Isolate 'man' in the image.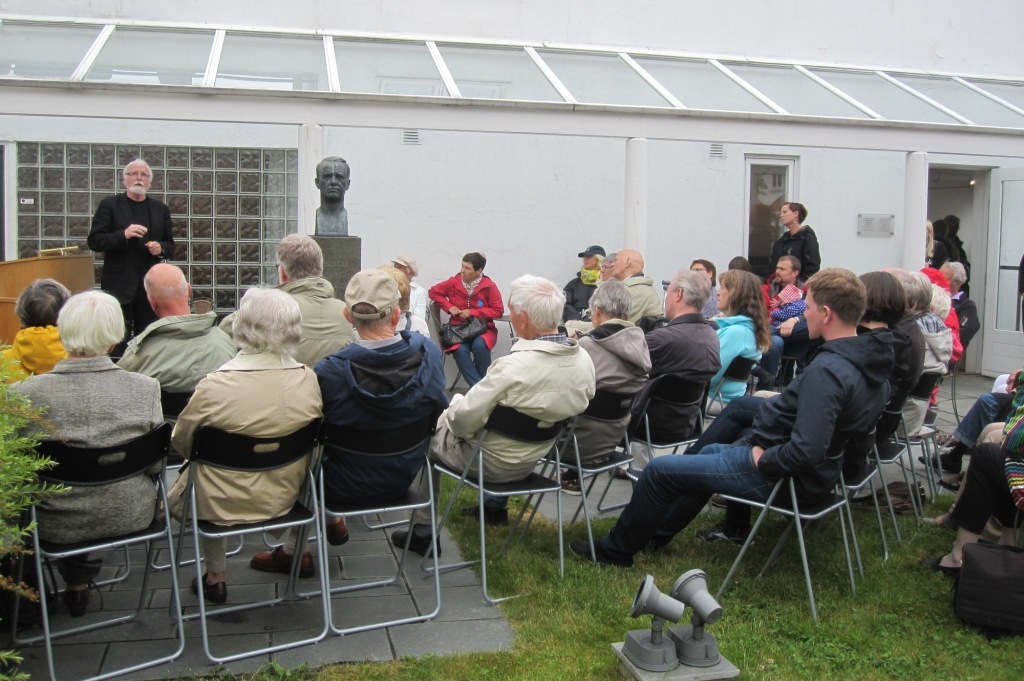
Isolated region: 503/282/654/527.
